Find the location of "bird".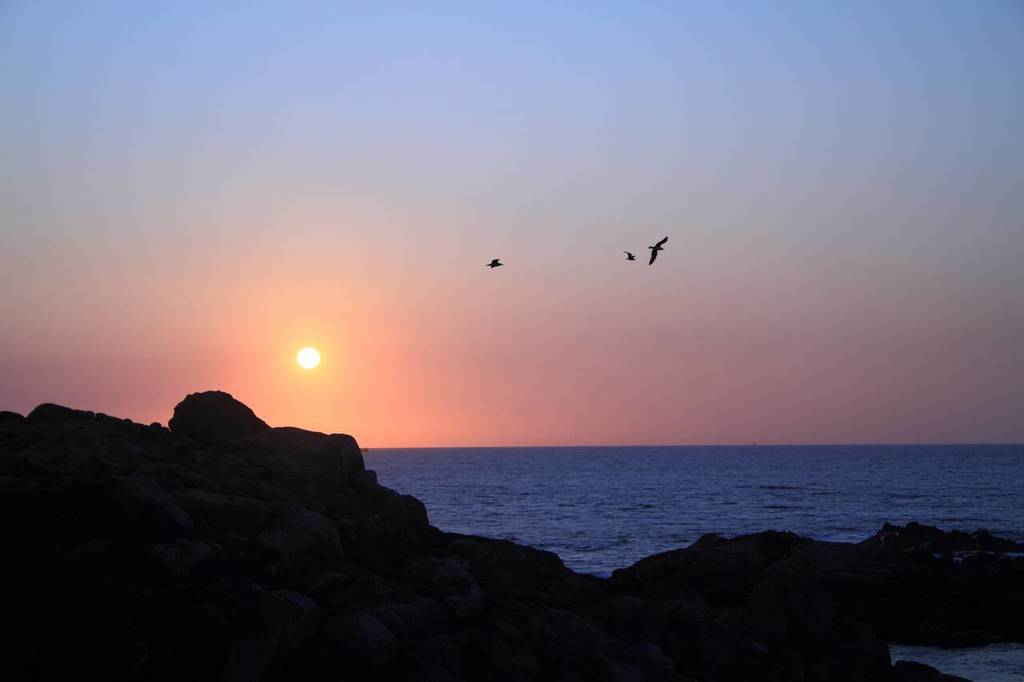
Location: l=625, t=251, r=637, b=261.
